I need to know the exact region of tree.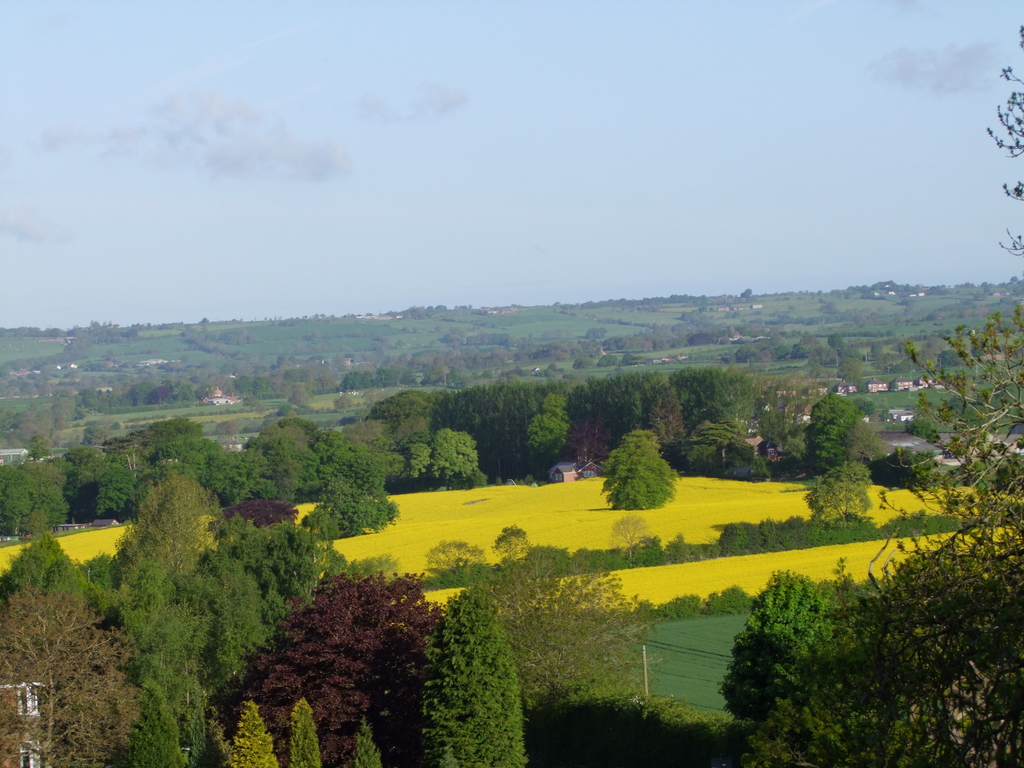
Region: bbox=(226, 515, 313, 576).
